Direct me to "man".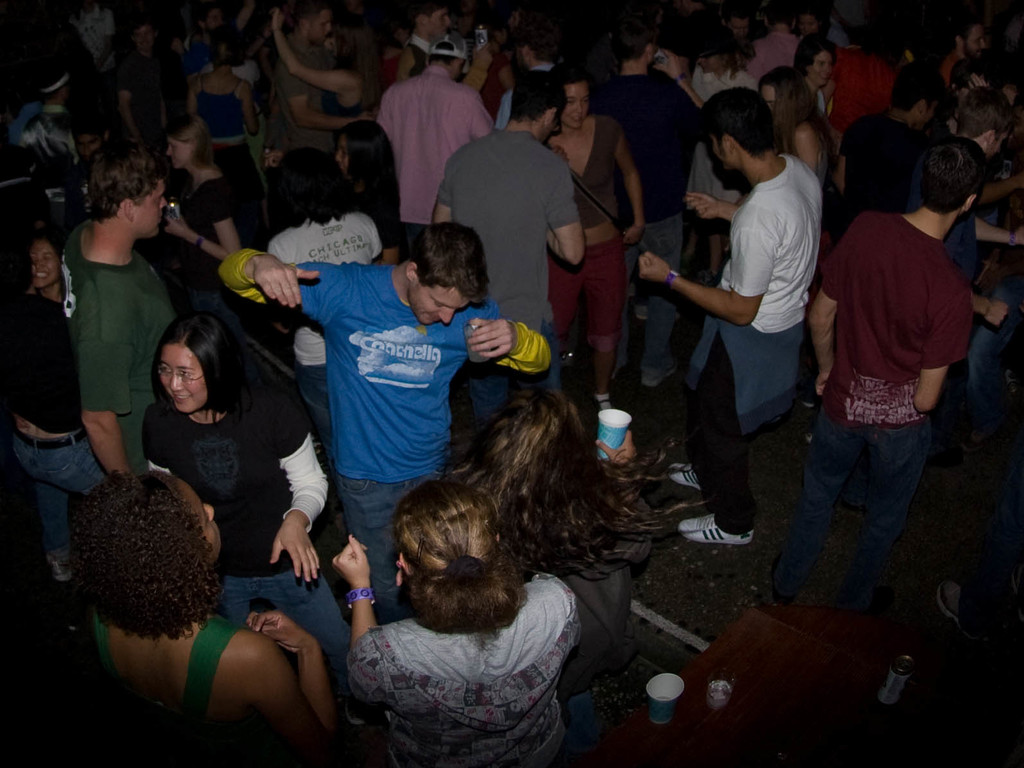
Direction: <bbox>649, 47, 819, 611</bbox>.
